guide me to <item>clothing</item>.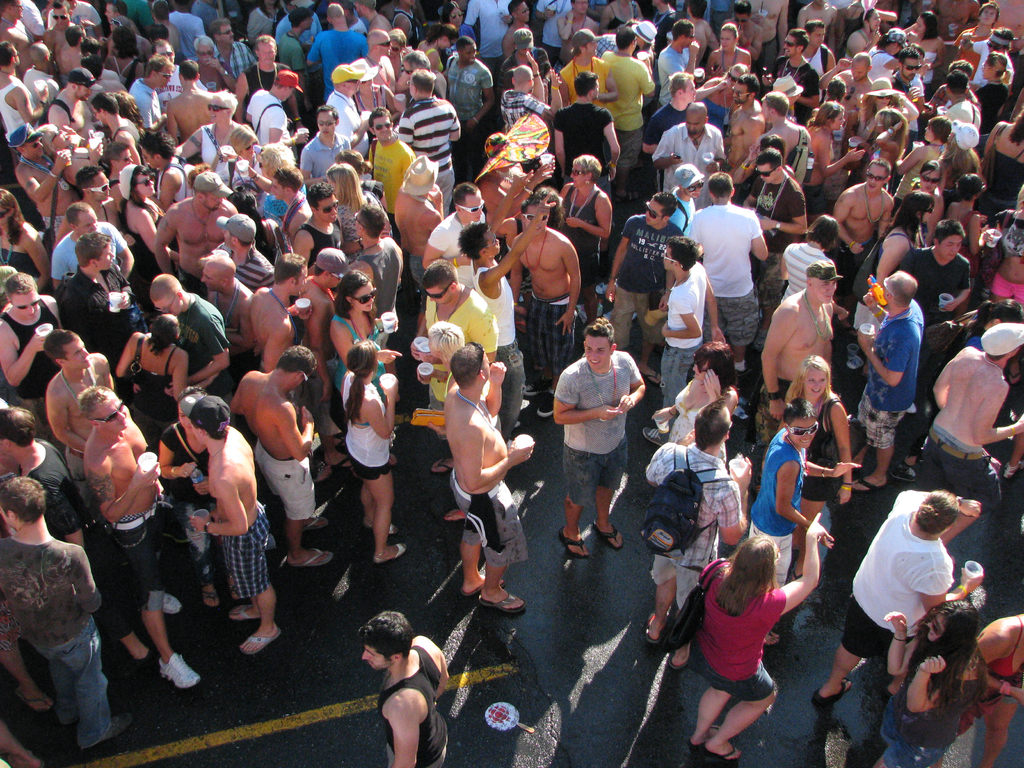
Guidance: [left=444, top=477, right=532, bottom=572].
